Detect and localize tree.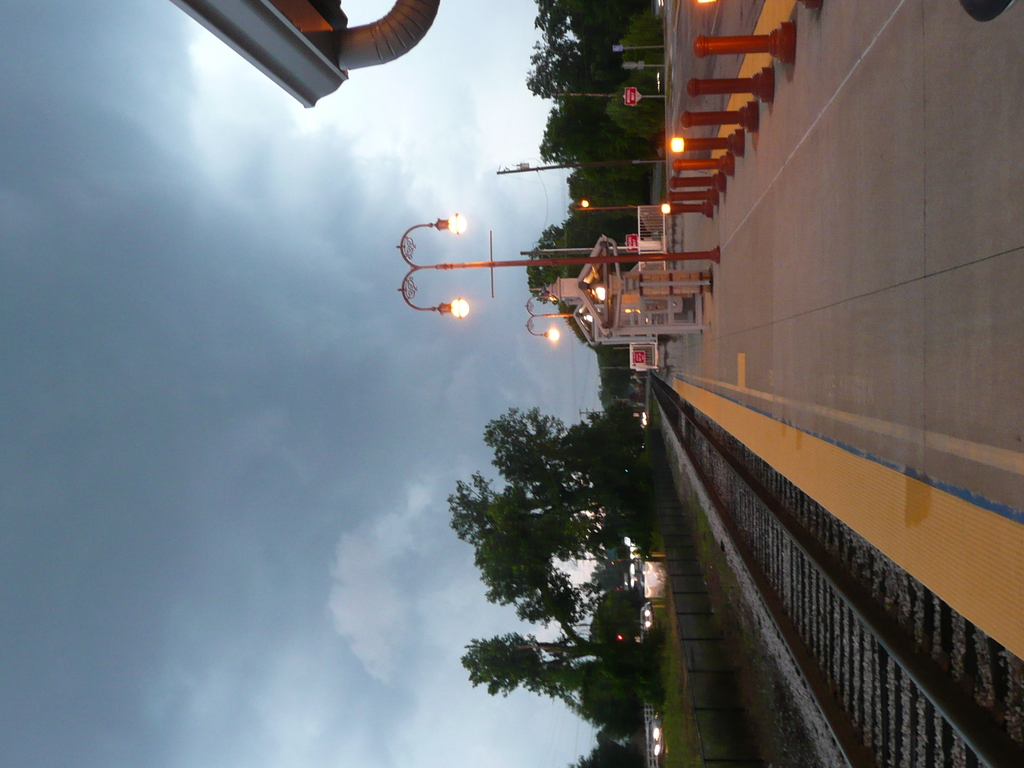
Localized at (566, 740, 652, 767).
